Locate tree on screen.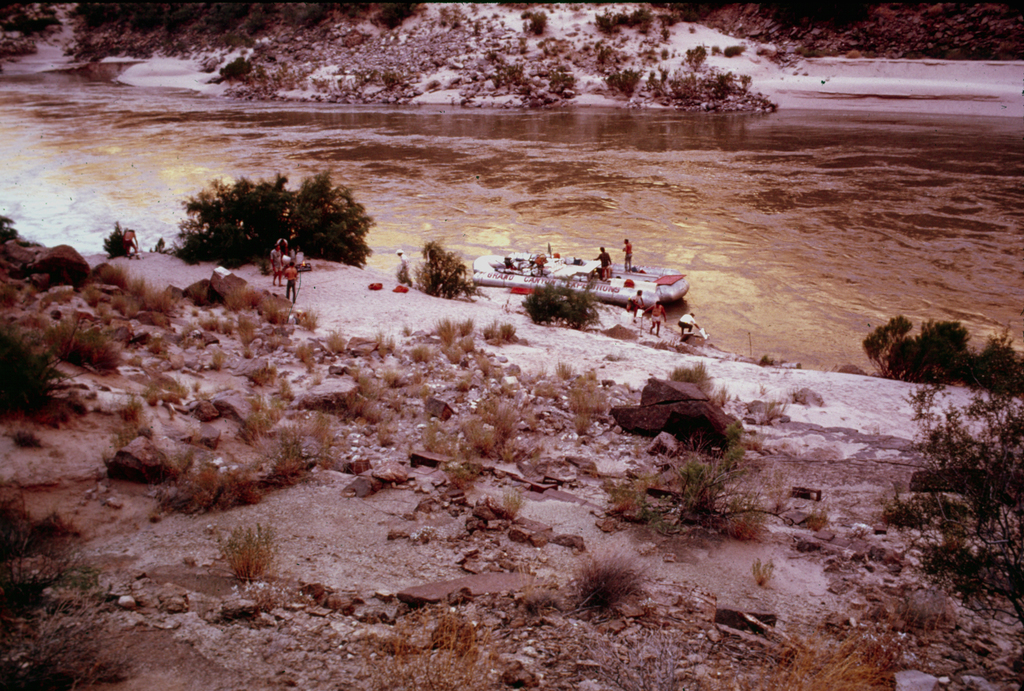
On screen at rect(410, 239, 488, 305).
